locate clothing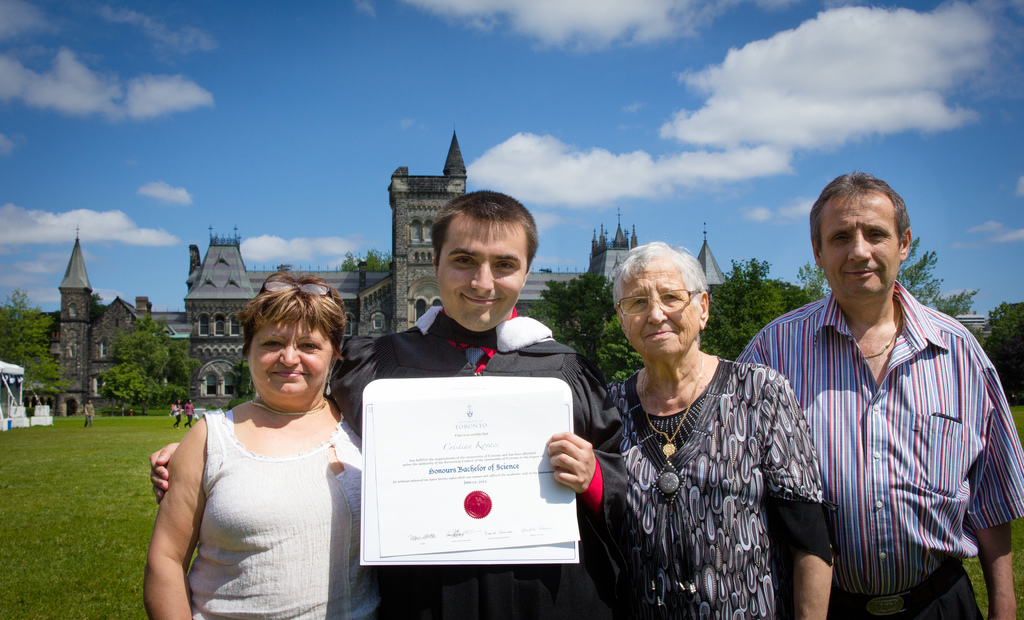
left=337, top=303, right=630, bottom=619
